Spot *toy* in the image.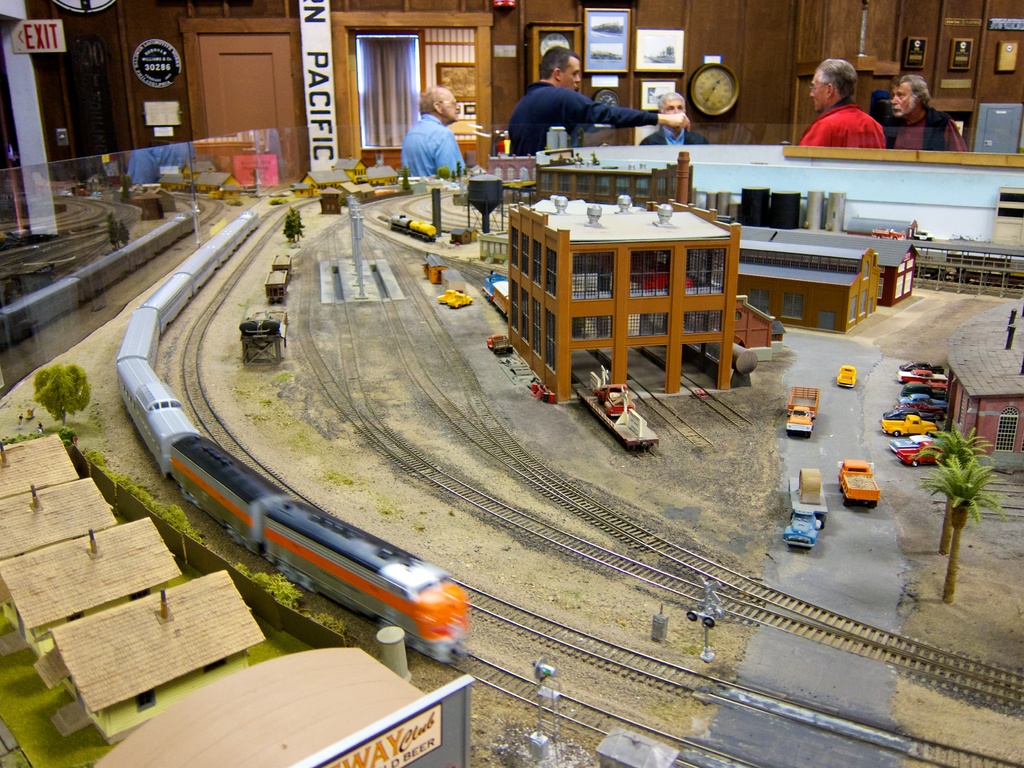
*toy* found at BBox(786, 469, 826, 524).
